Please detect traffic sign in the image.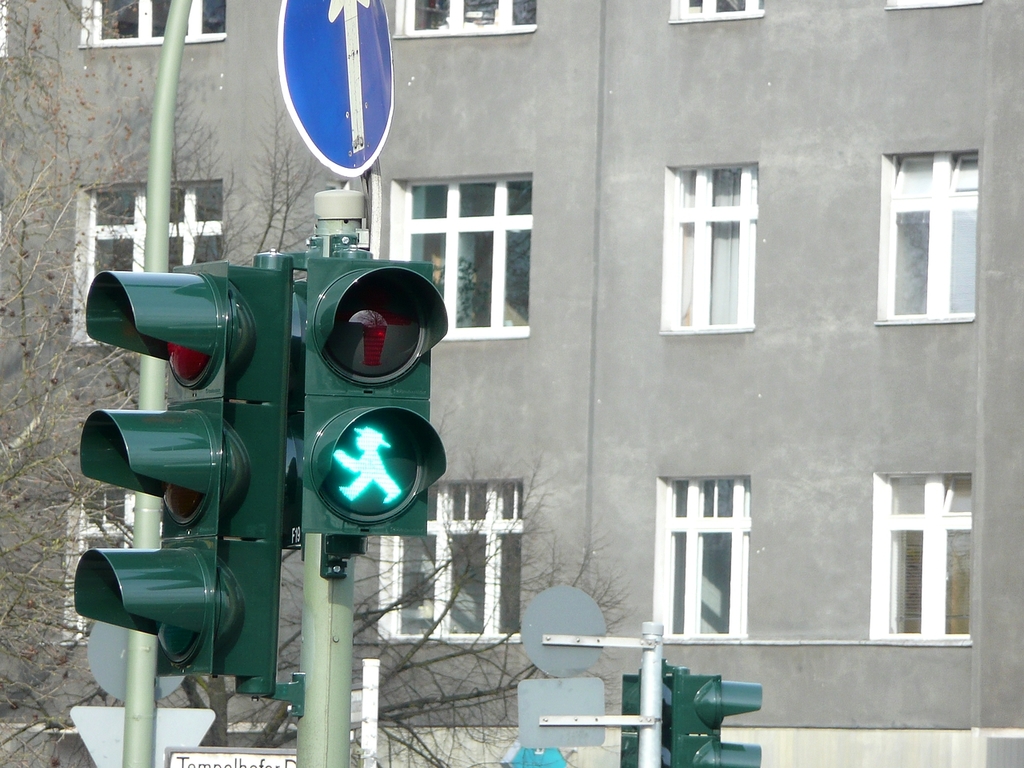
bbox=(273, 0, 397, 175).
